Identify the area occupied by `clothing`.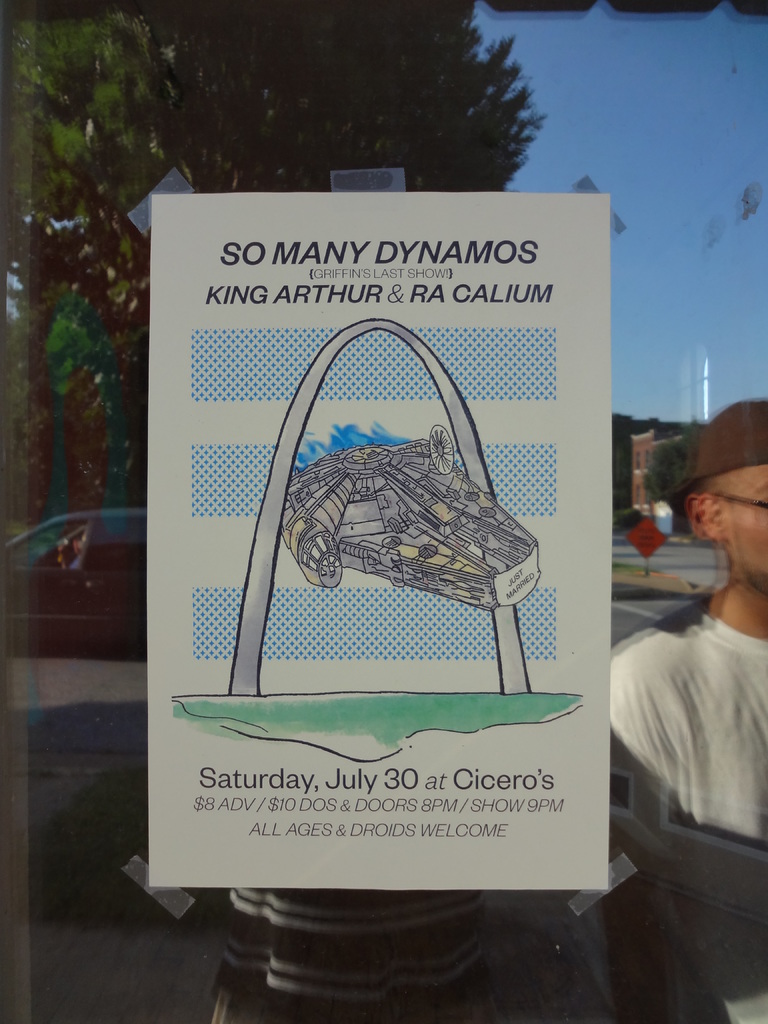
Area: BBox(605, 586, 767, 1023).
